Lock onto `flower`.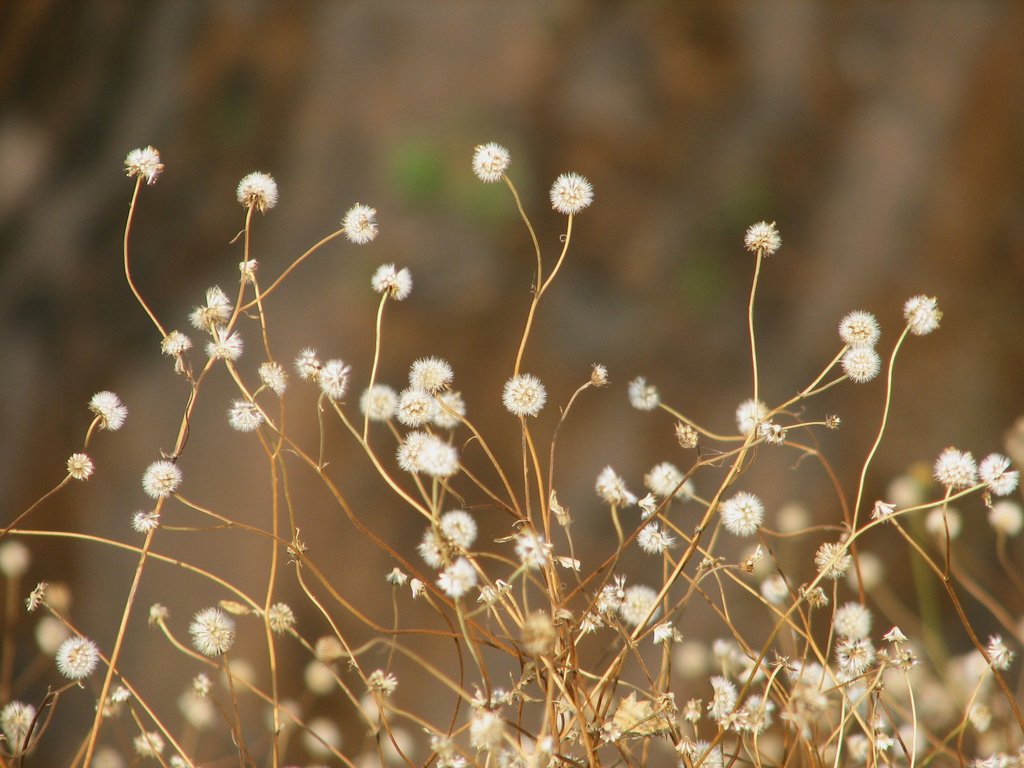
Locked: bbox=(684, 475, 694, 500).
